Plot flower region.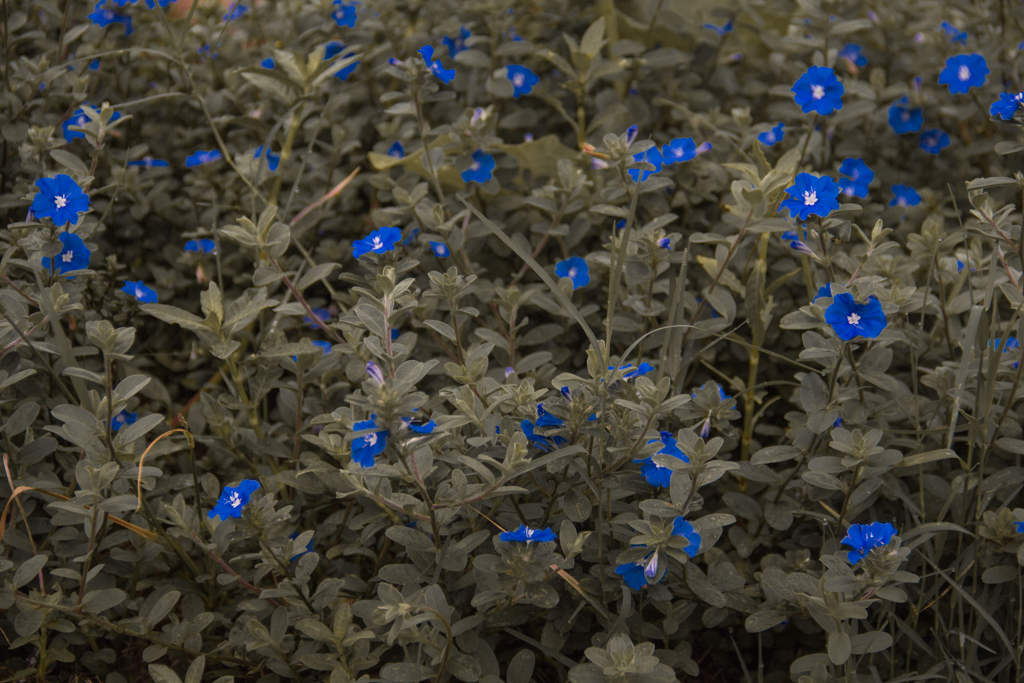
Plotted at select_region(667, 135, 698, 162).
